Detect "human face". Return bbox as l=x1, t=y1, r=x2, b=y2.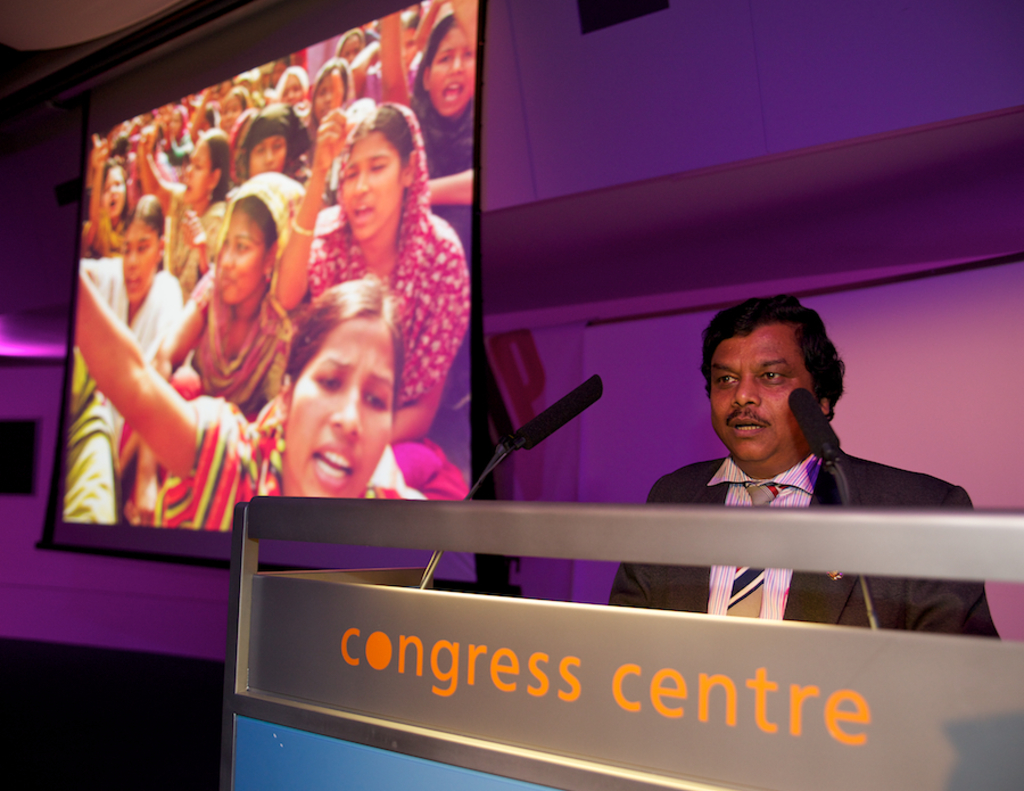
l=215, t=211, r=264, b=305.
